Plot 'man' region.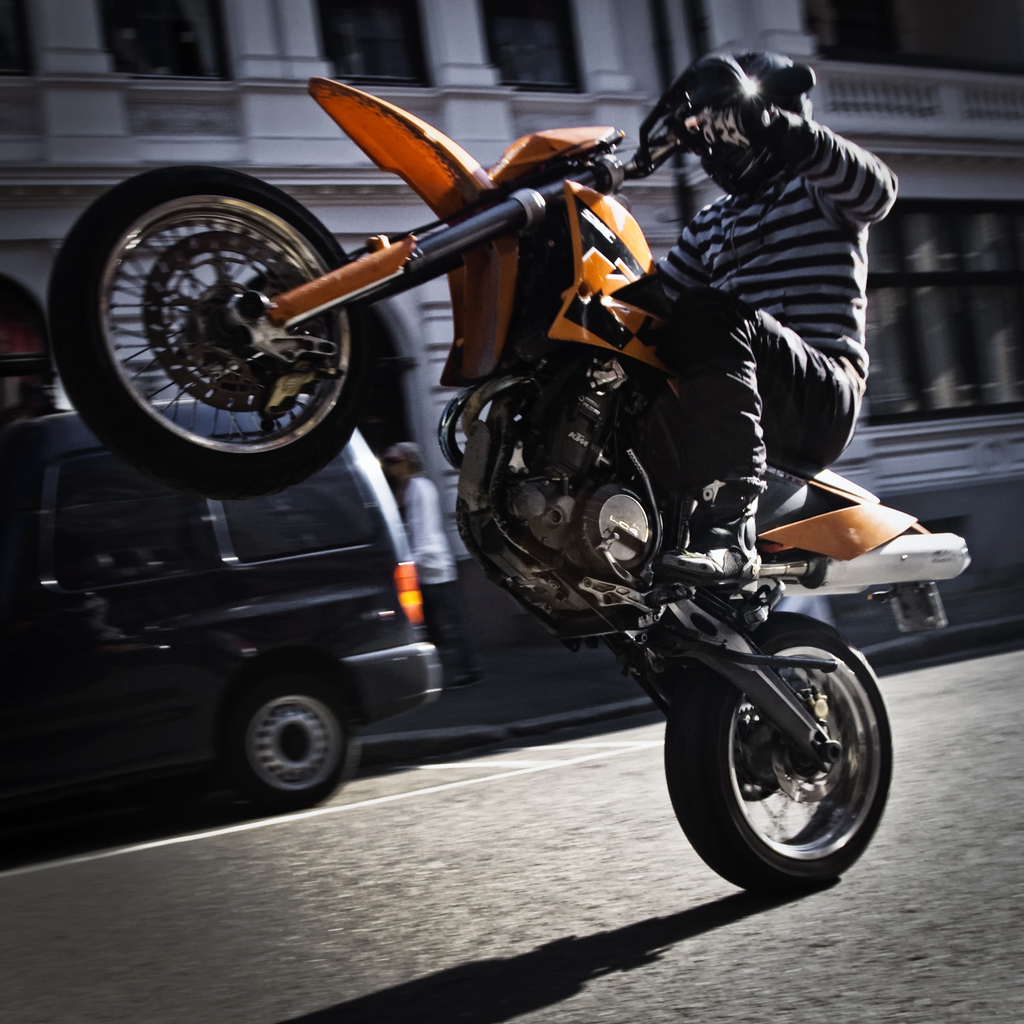
Plotted at bbox=(620, 66, 904, 570).
